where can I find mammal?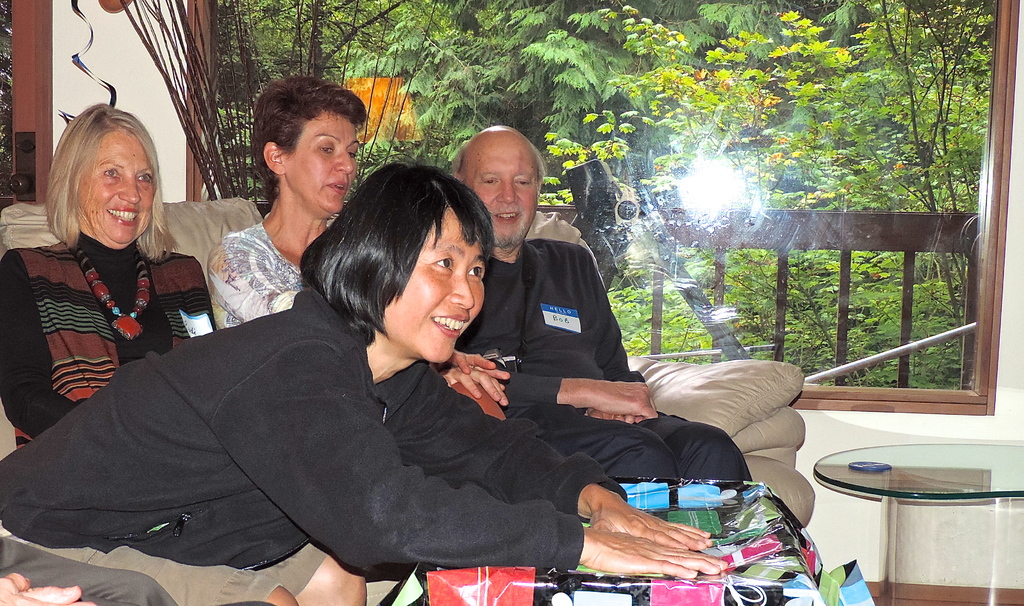
You can find it at l=4, t=116, r=217, b=460.
